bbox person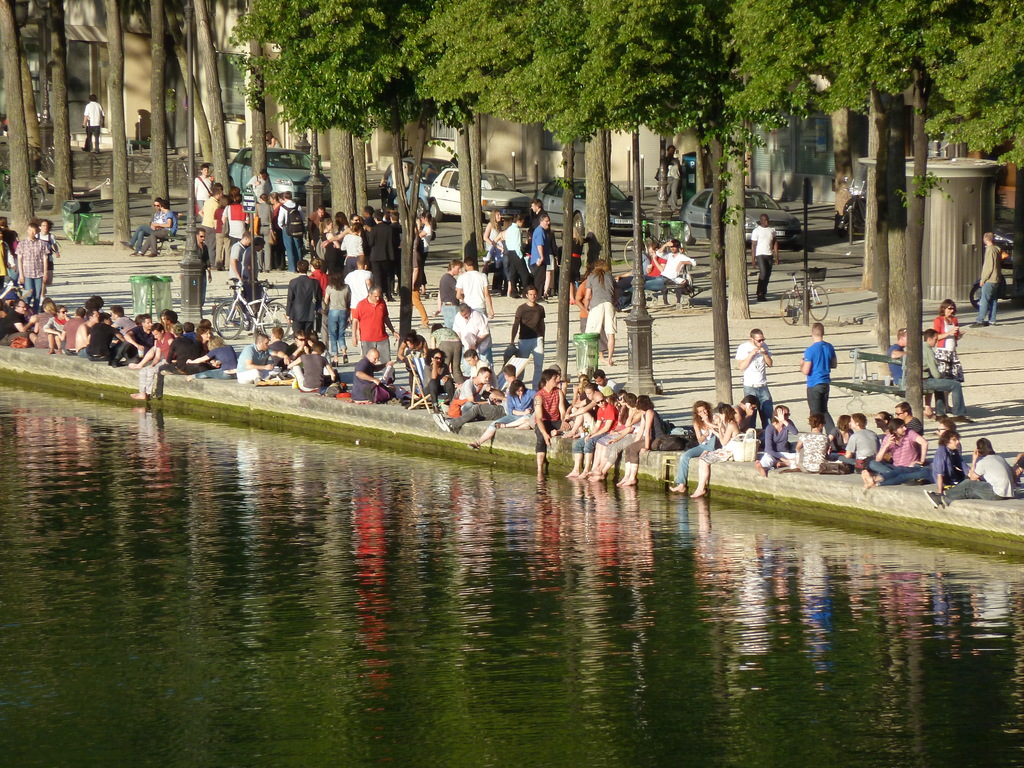
(15, 220, 52, 308)
